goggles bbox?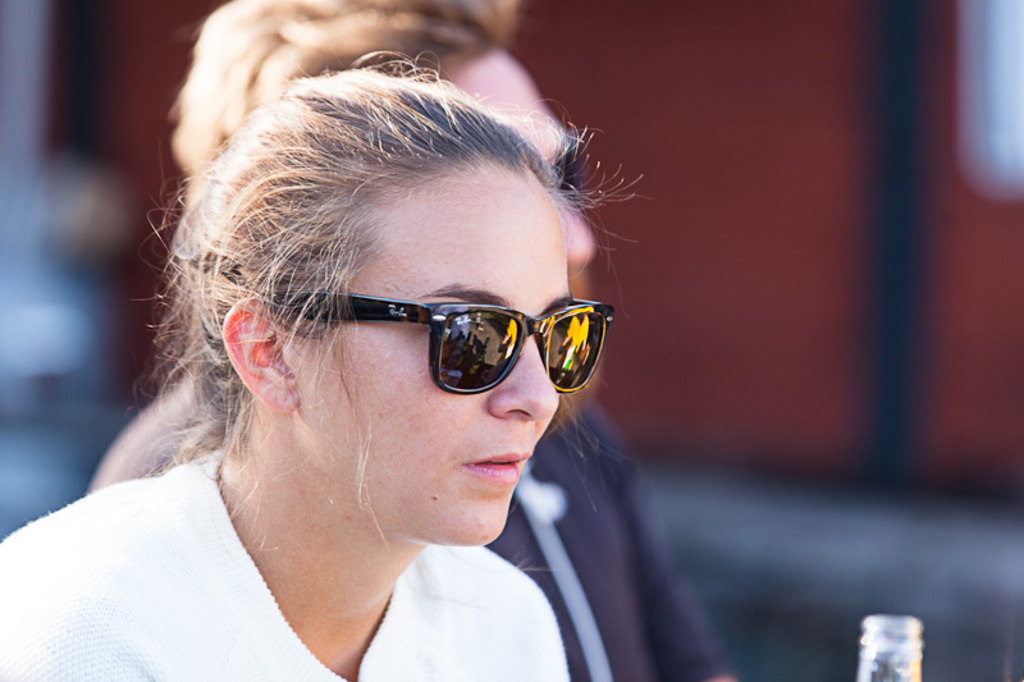
<region>282, 271, 612, 408</region>
